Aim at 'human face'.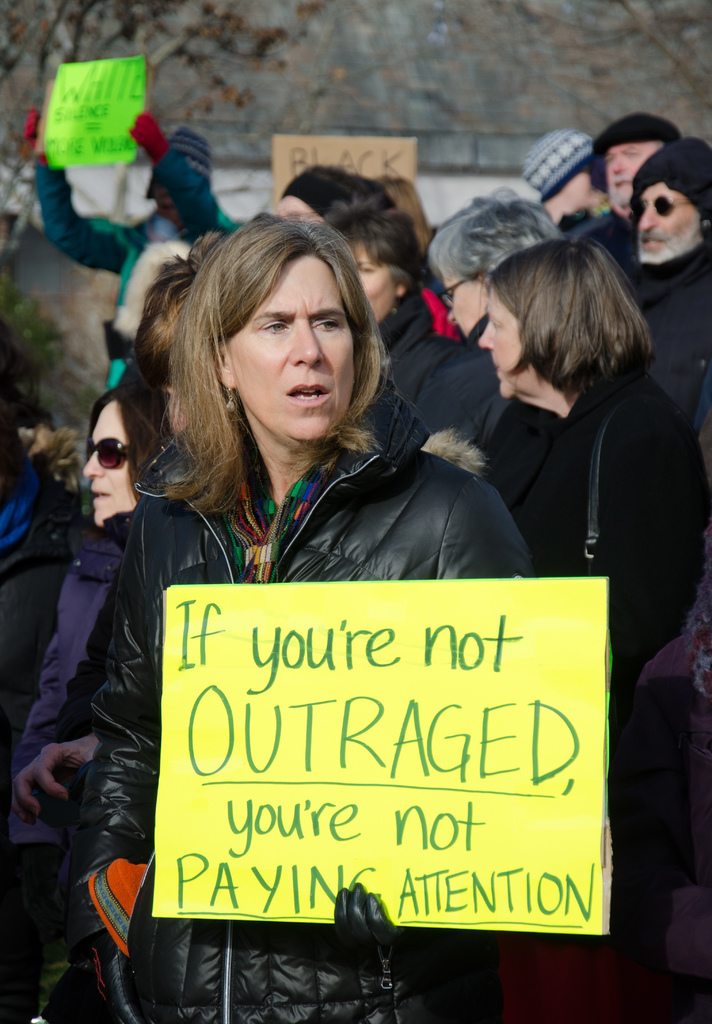
Aimed at 637/184/700/263.
